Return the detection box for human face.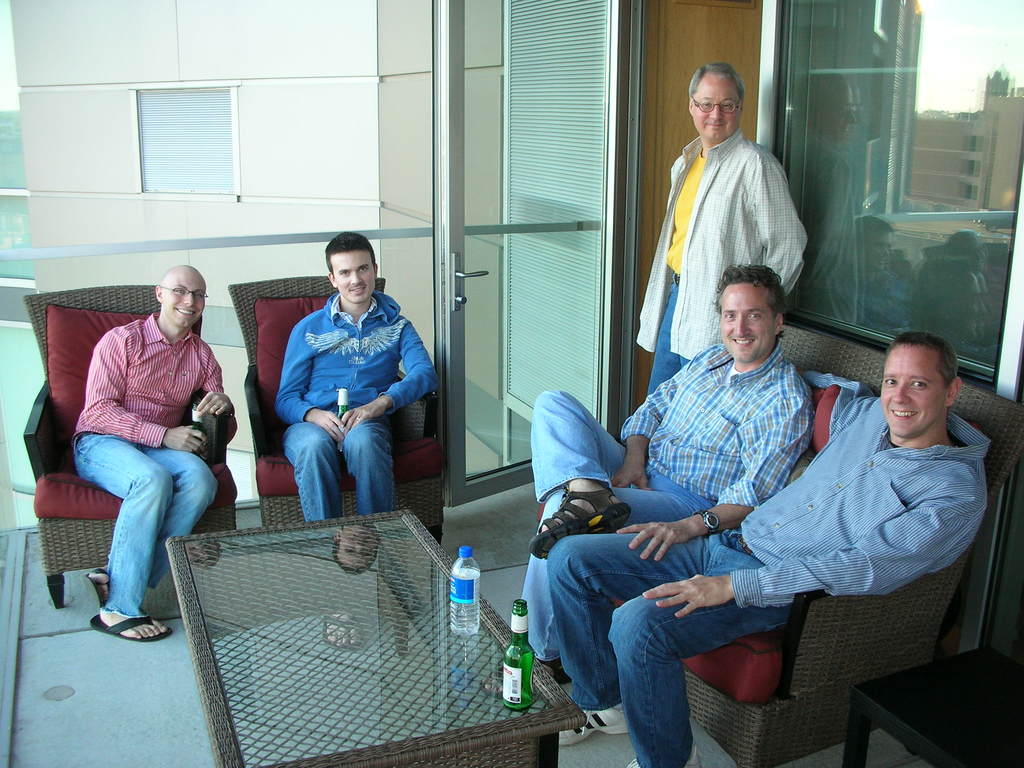
<box>885,343,948,437</box>.
